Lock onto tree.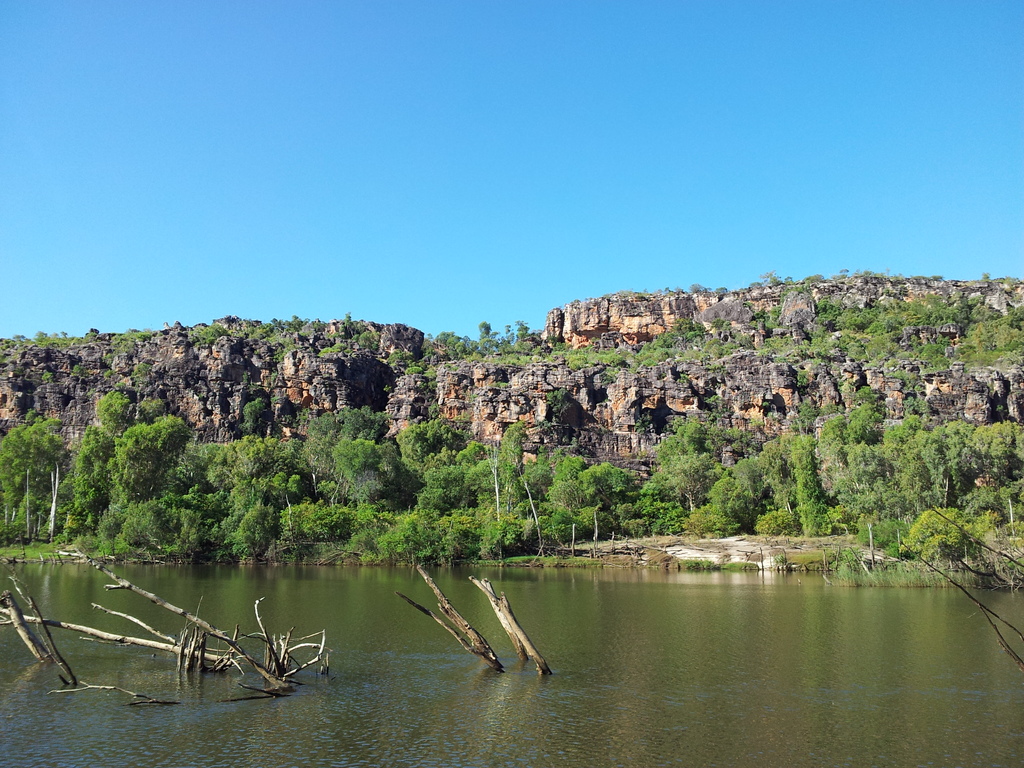
Locked: l=826, t=436, r=909, b=525.
